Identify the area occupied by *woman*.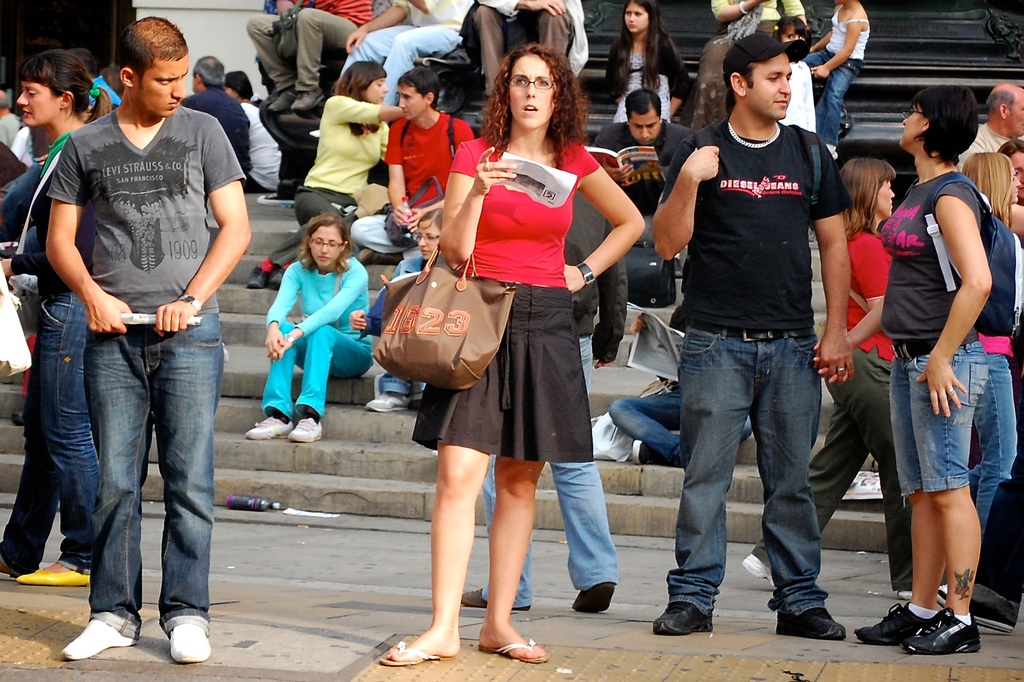
Area: box=[848, 86, 996, 653].
